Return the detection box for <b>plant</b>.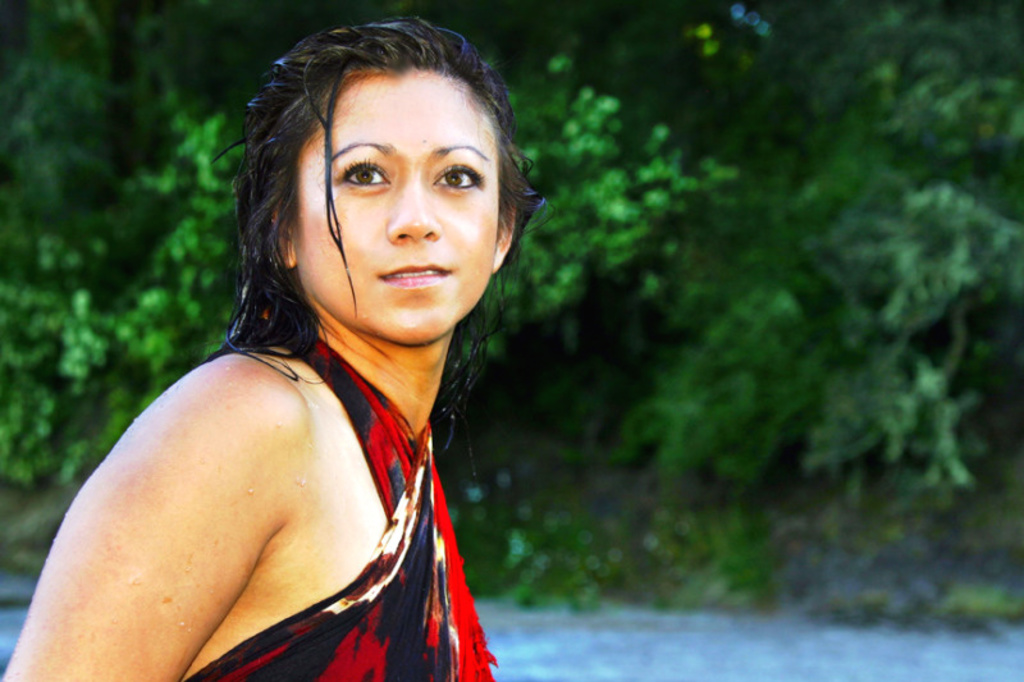
<bbox>703, 491, 787, 612</bbox>.
